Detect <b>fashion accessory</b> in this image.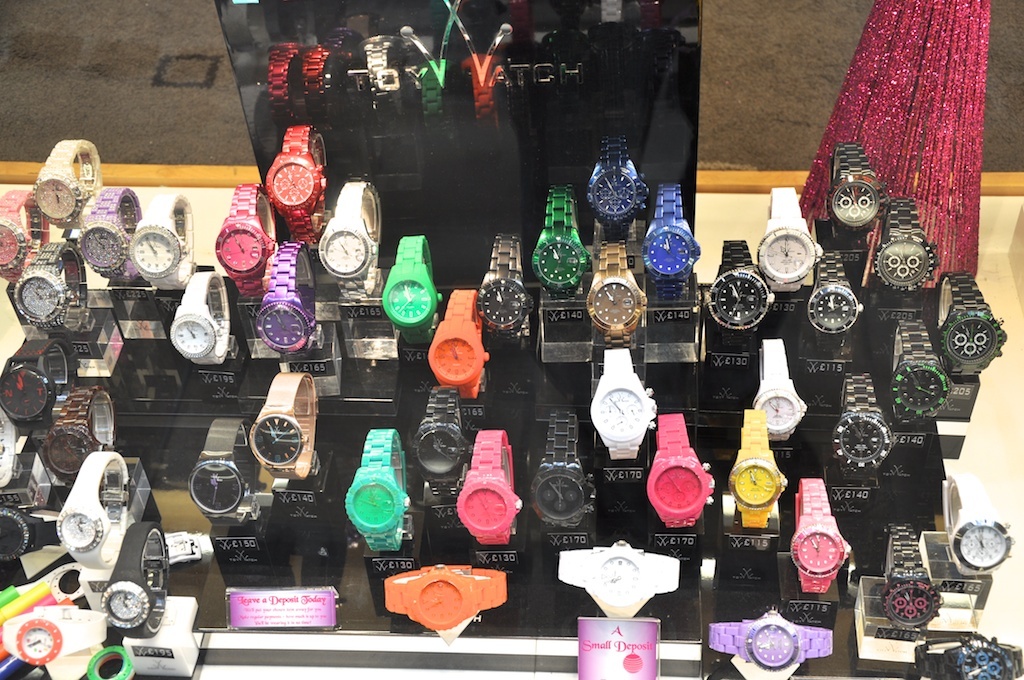
Detection: bbox=[878, 522, 944, 634].
